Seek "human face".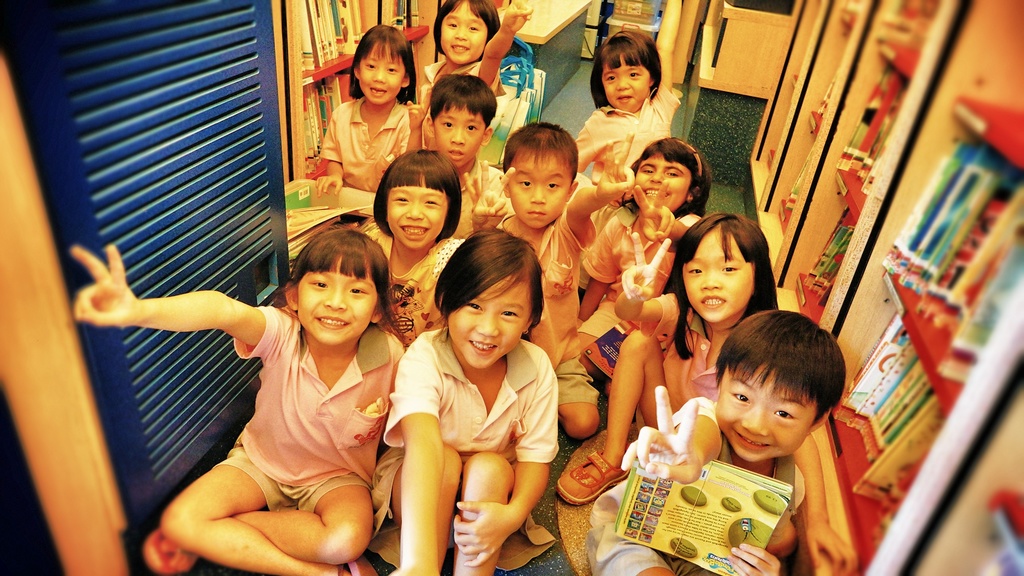
<region>506, 149, 572, 232</region>.
